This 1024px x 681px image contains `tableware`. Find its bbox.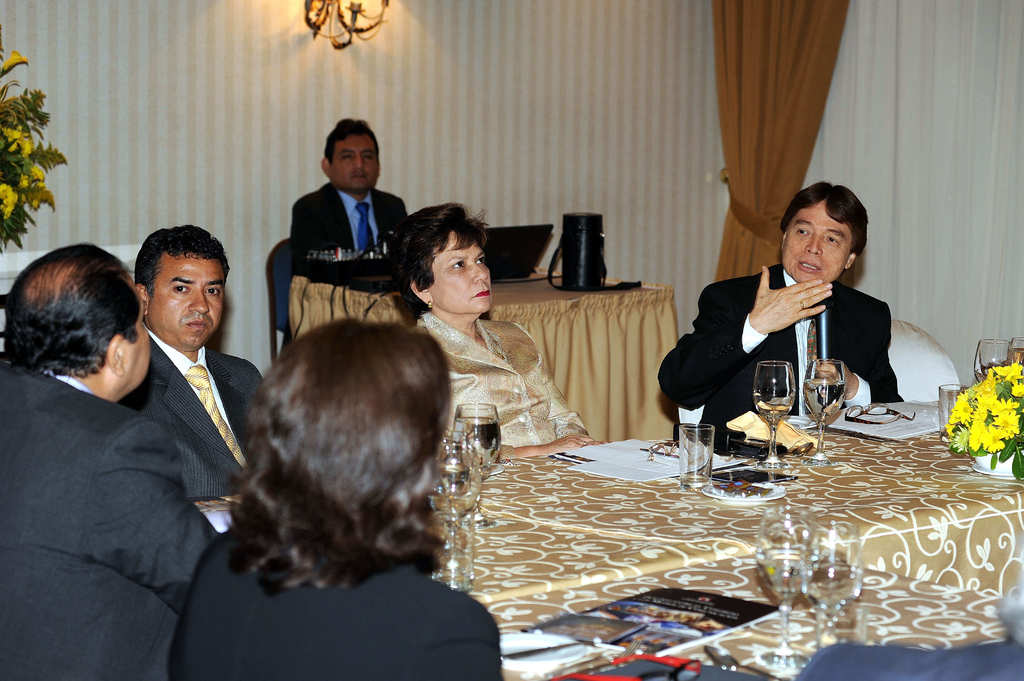
817, 595, 878, 648.
